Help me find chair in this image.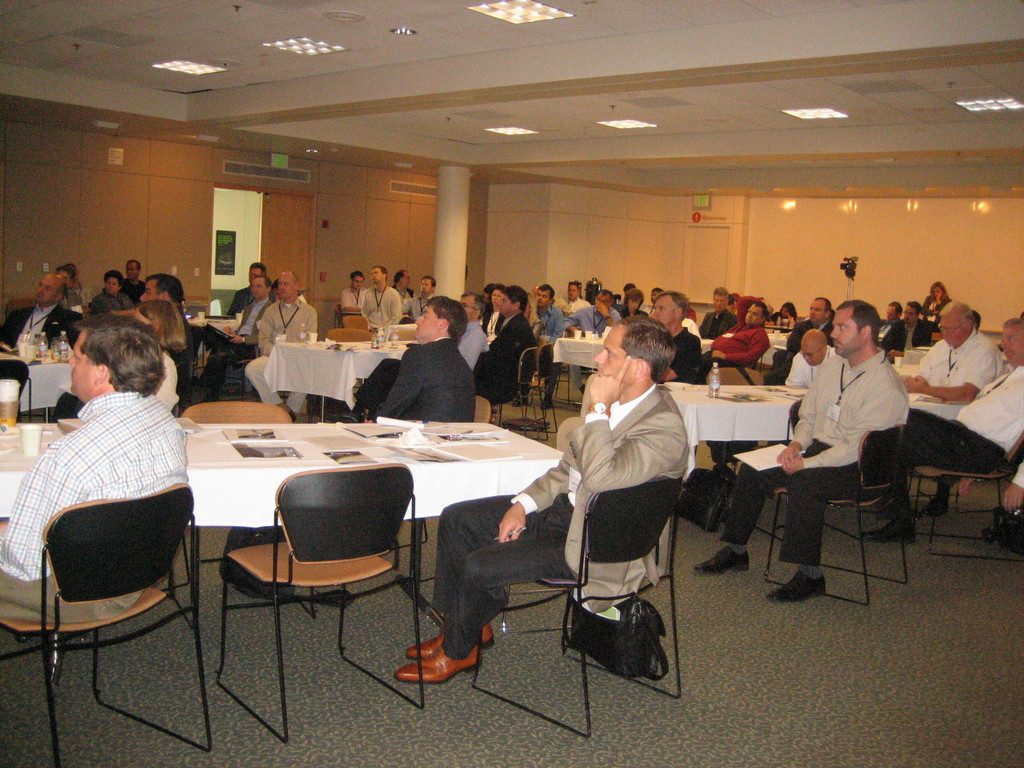
Found it: <box>210,460,428,747</box>.
